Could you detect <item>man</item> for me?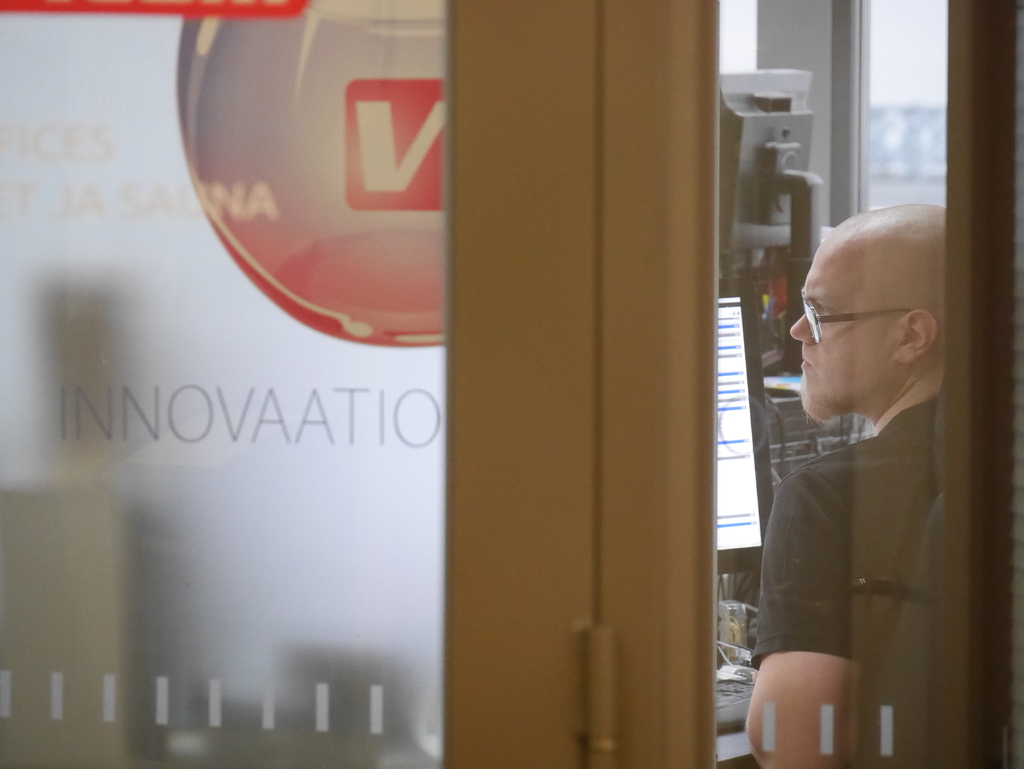
Detection result: 754,215,998,722.
